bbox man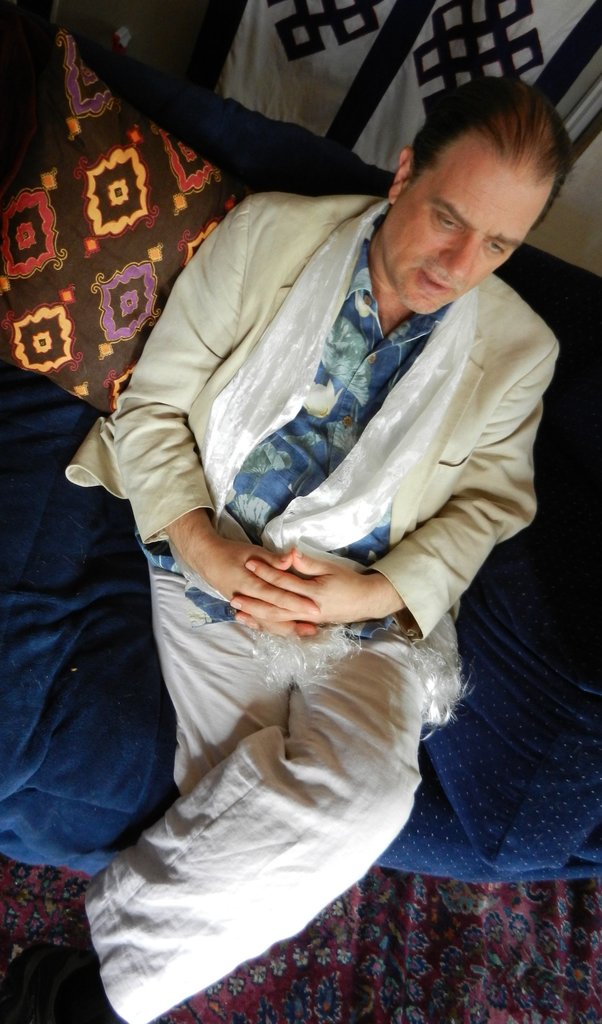
select_region(56, 24, 545, 972)
